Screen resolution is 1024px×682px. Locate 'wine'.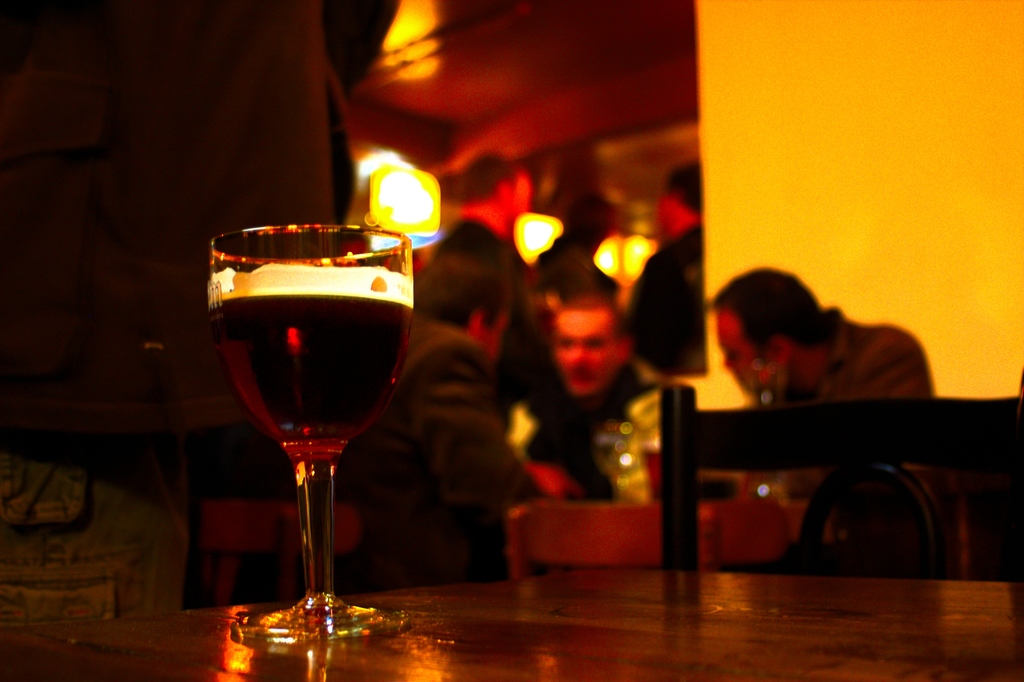
rect(194, 289, 418, 456).
